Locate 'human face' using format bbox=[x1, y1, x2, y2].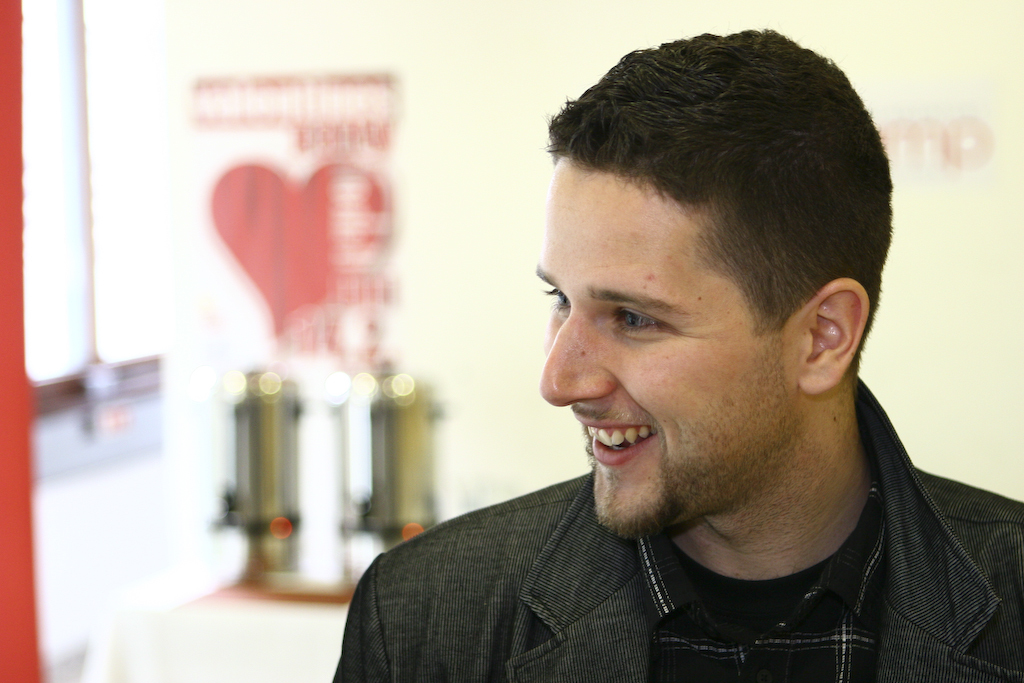
bbox=[535, 152, 801, 554].
